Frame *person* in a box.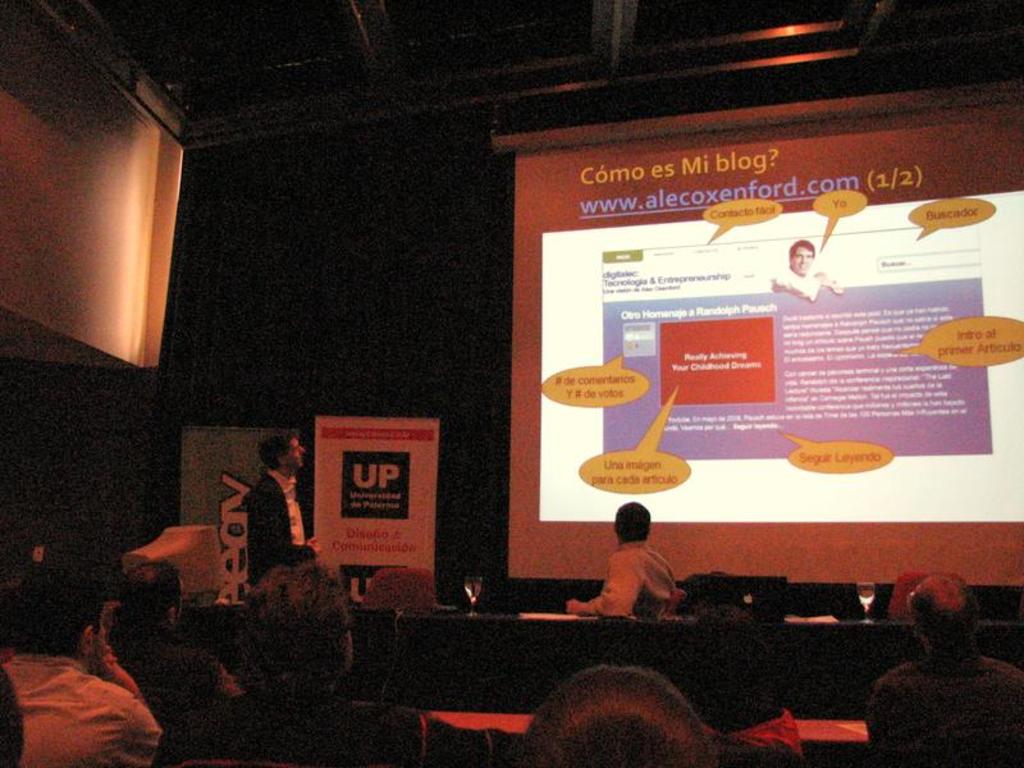
Rect(196, 554, 463, 767).
